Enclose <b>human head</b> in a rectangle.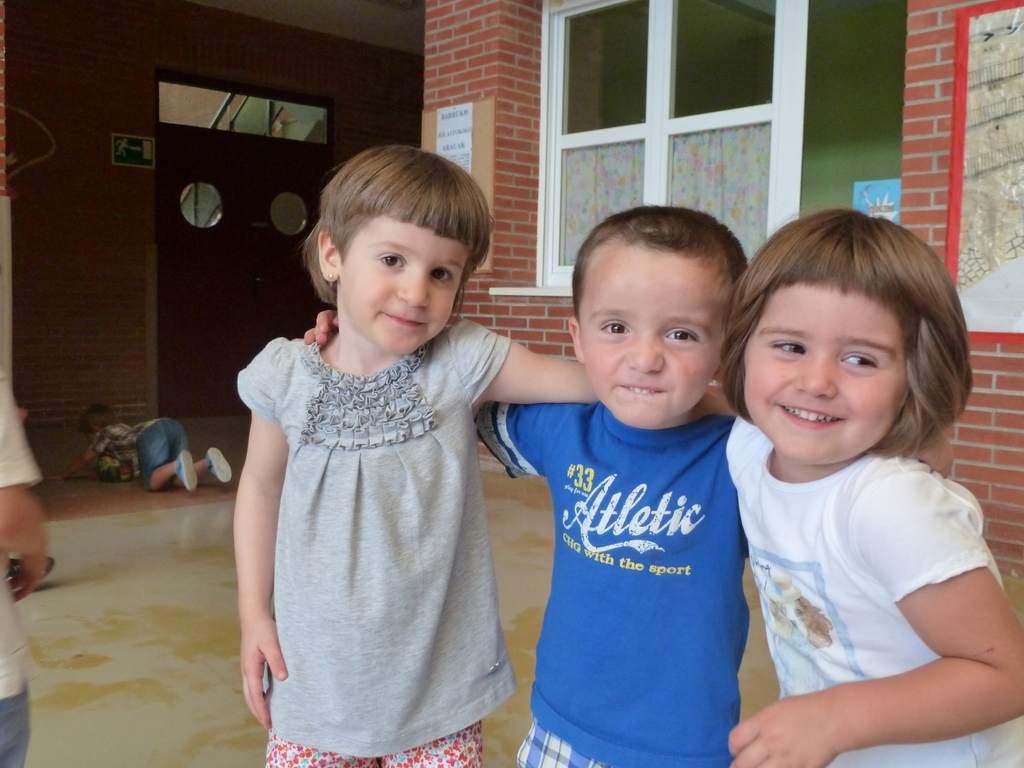
BBox(72, 403, 112, 444).
